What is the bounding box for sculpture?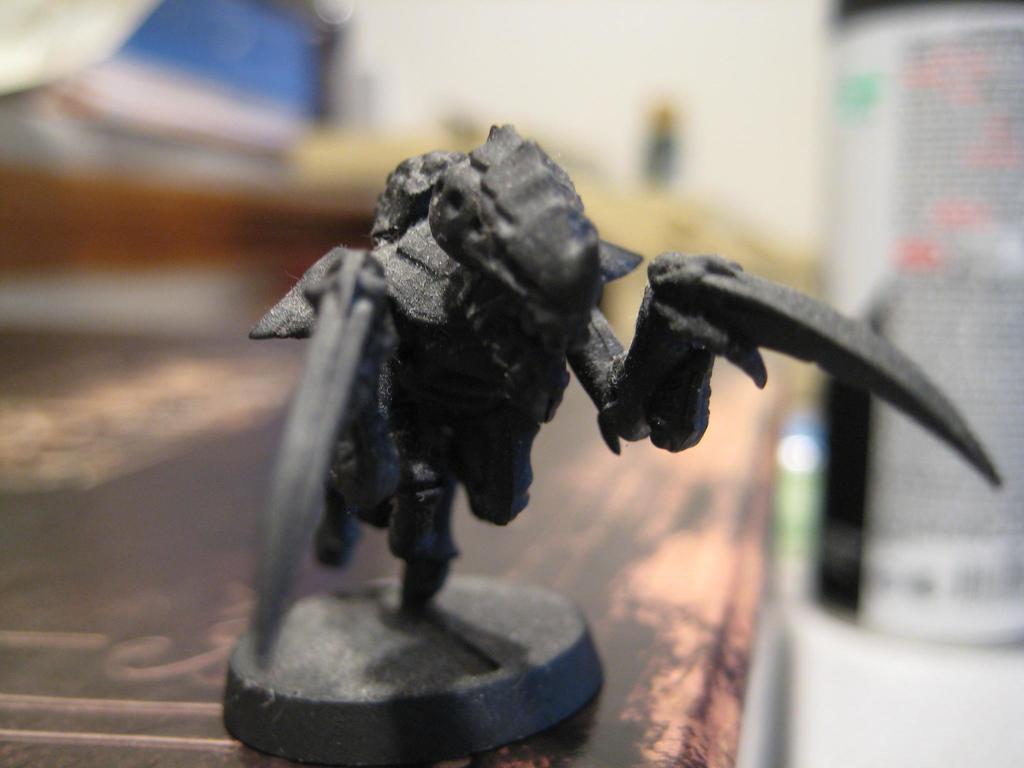
[x1=232, y1=86, x2=1023, y2=758].
